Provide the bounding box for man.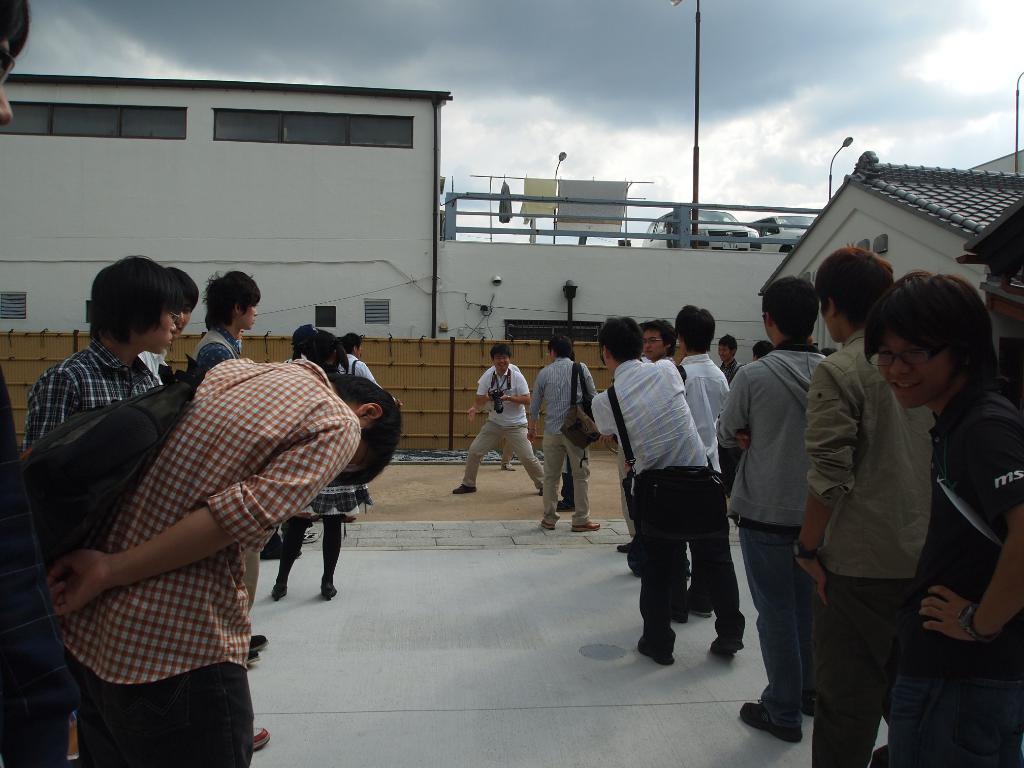
locate(791, 249, 940, 767).
